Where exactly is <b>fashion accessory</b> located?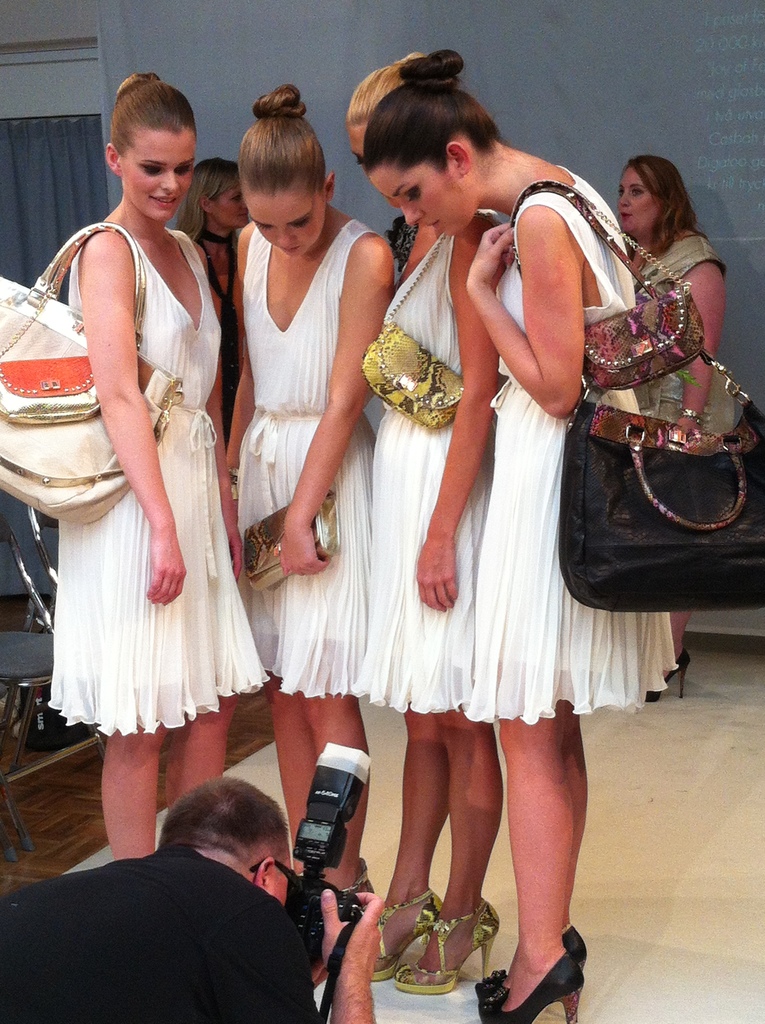
Its bounding box is <region>240, 488, 345, 598</region>.
